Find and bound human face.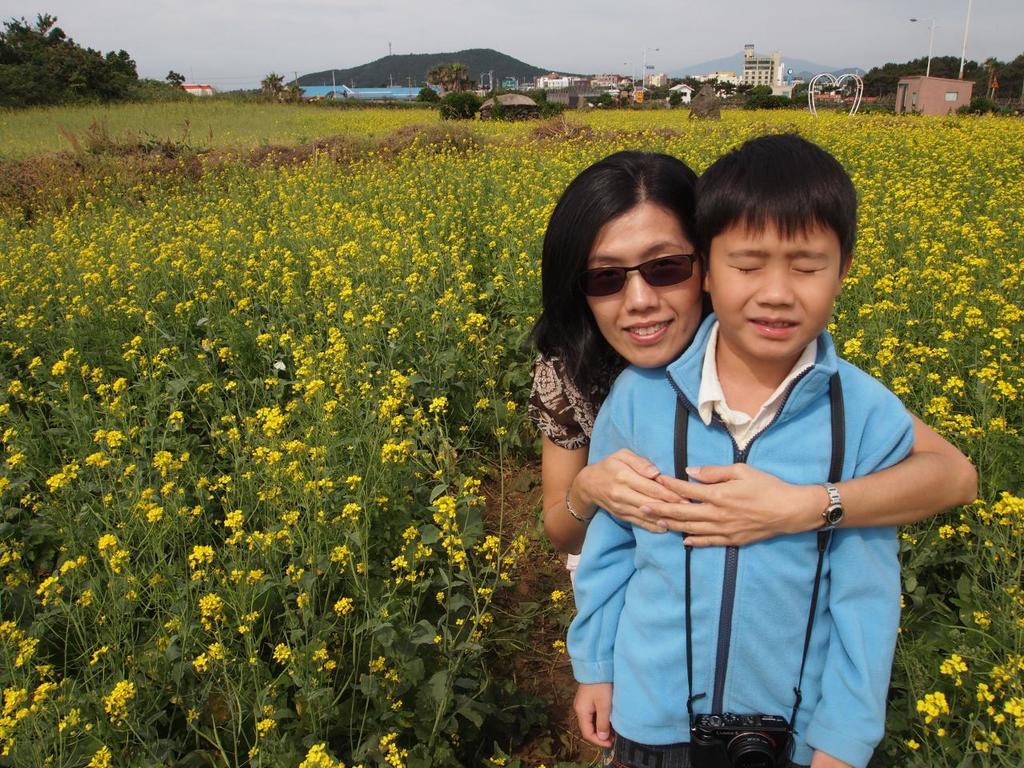
Bound: 710, 214, 840, 356.
